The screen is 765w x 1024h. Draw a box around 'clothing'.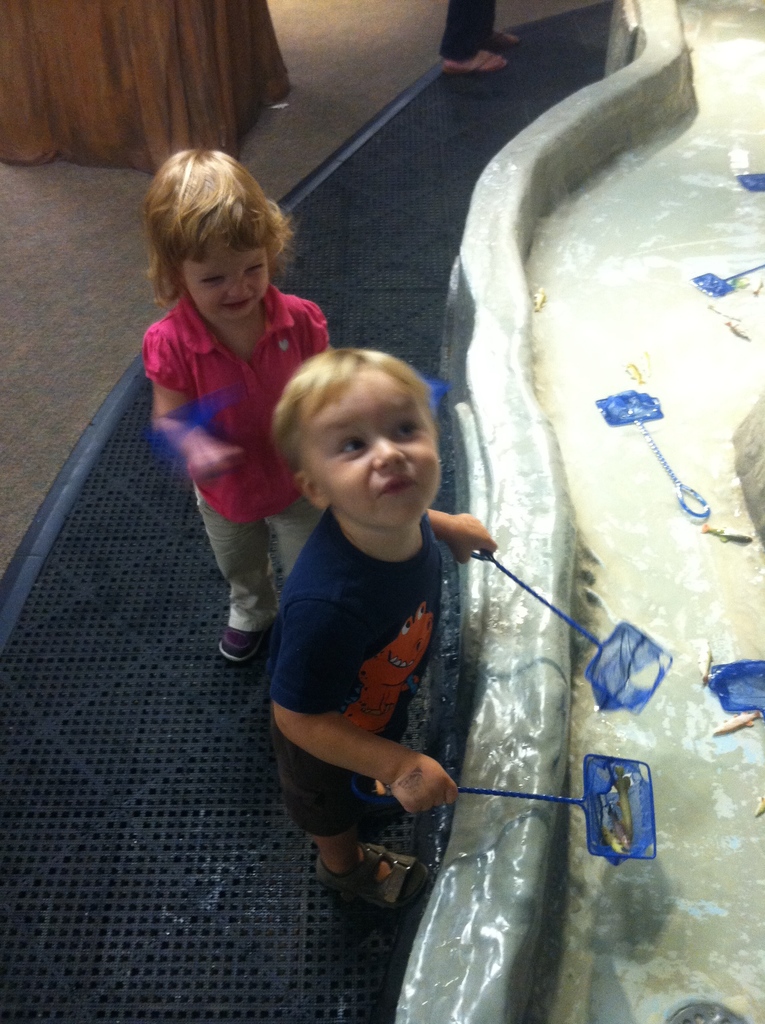
region(225, 436, 551, 861).
